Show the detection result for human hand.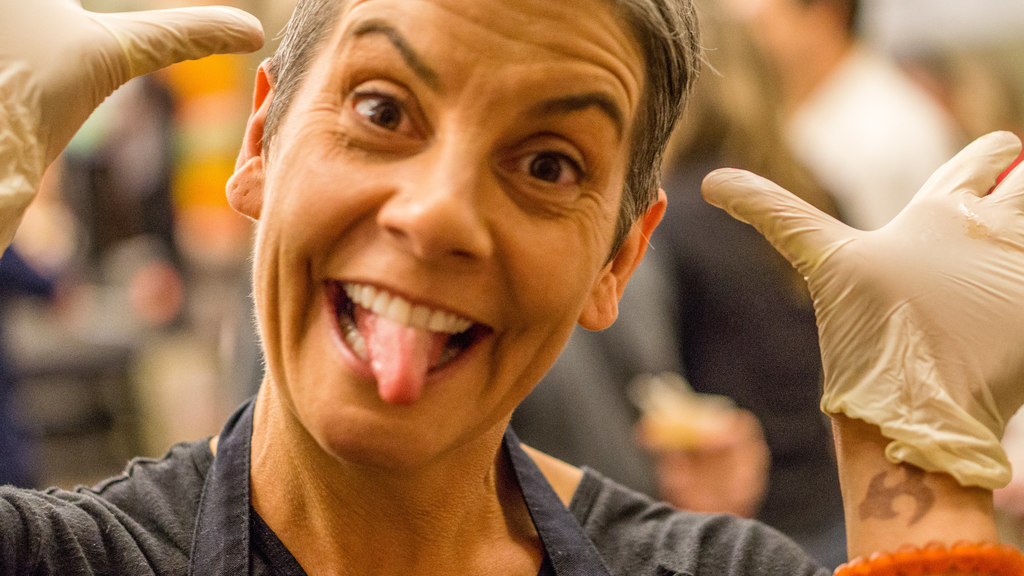
(x1=0, y1=0, x2=260, y2=231).
